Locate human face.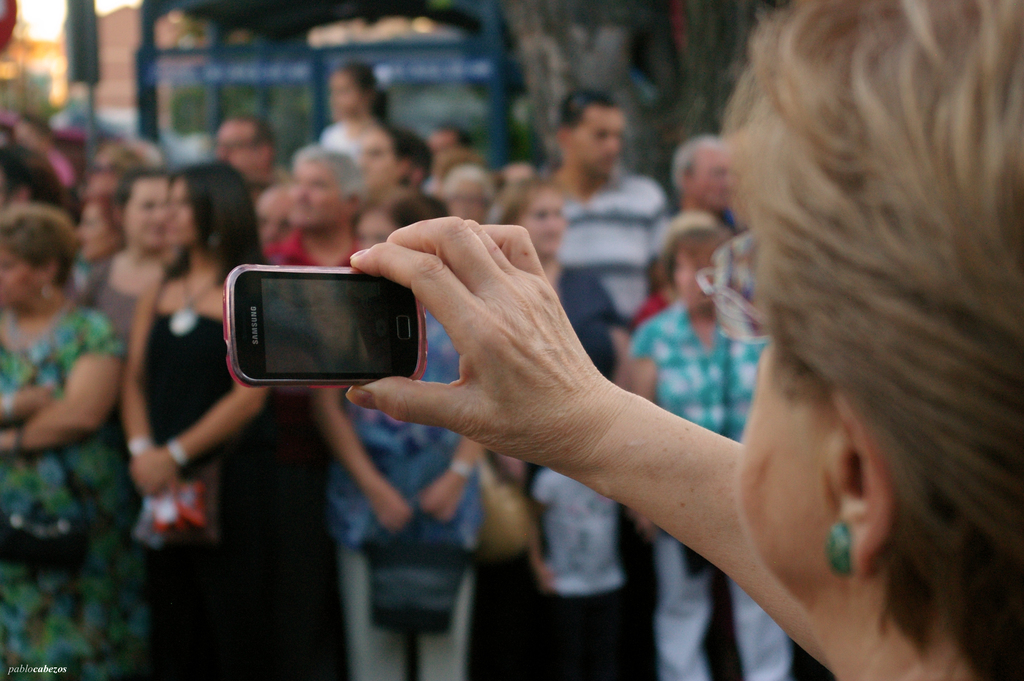
Bounding box: [75, 206, 121, 262].
